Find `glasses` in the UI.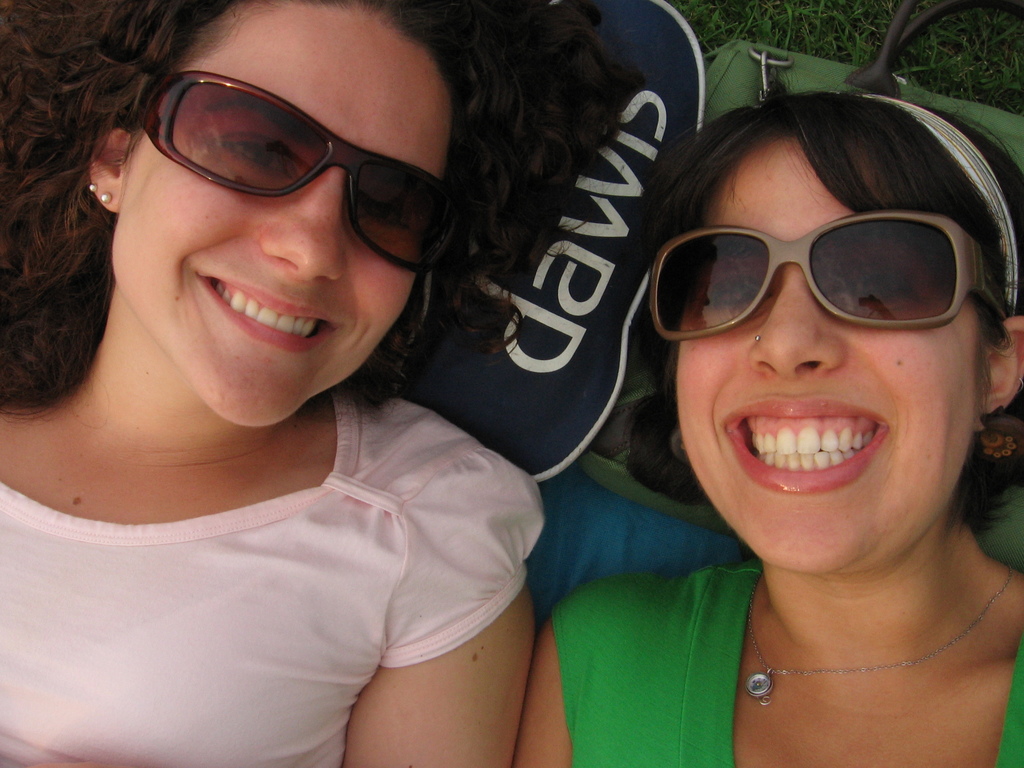
UI element at region(127, 67, 464, 280).
